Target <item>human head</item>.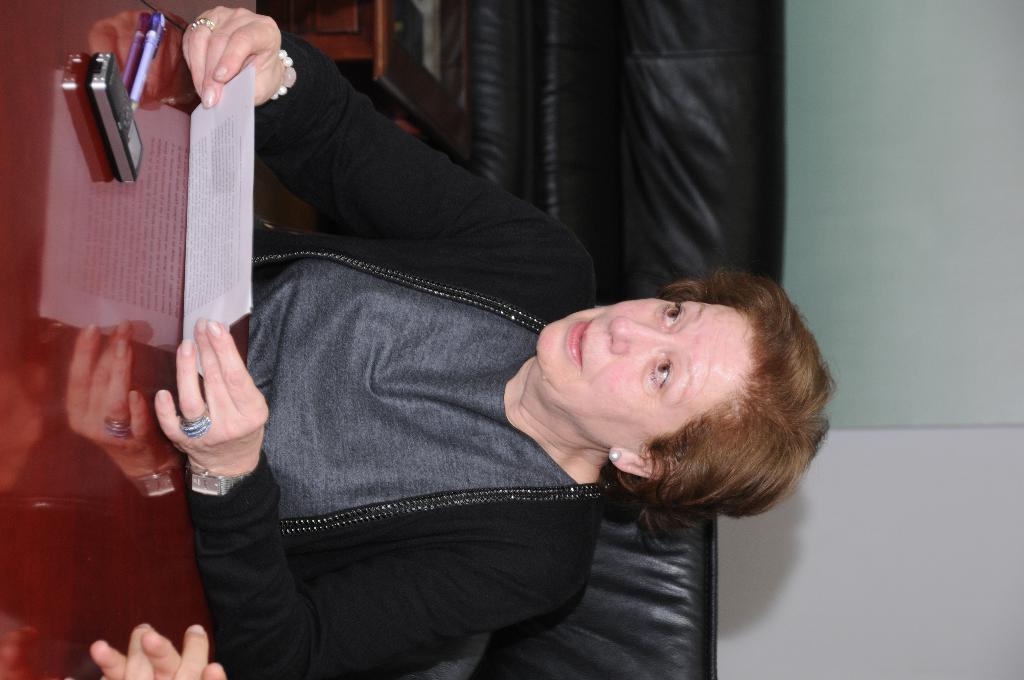
Target region: left=513, top=265, right=838, bottom=526.
